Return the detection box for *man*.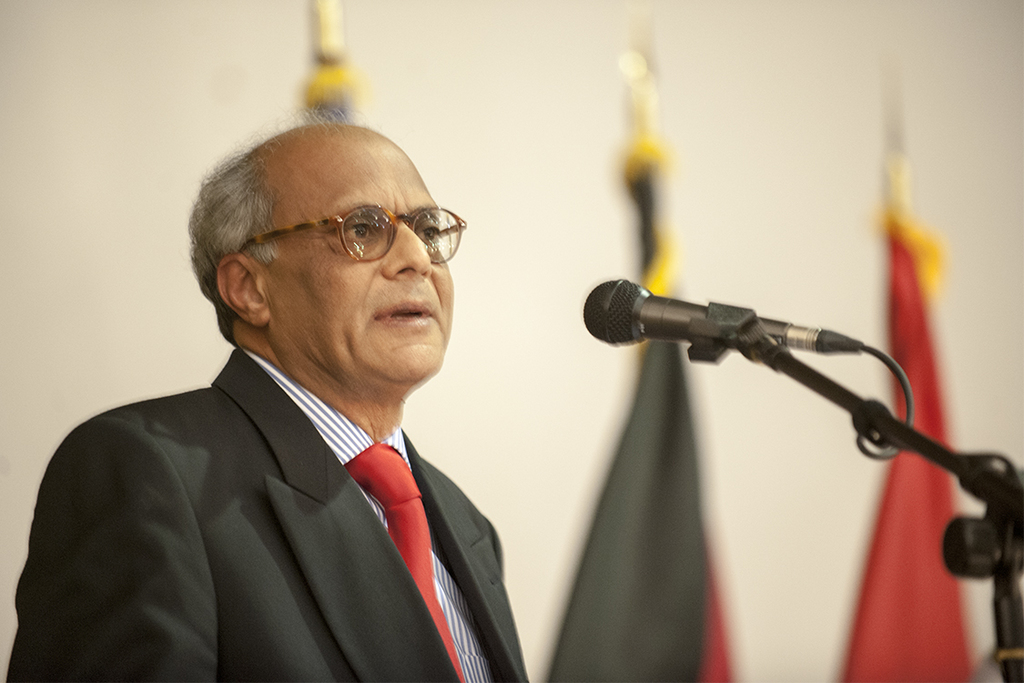
[0,114,526,682].
